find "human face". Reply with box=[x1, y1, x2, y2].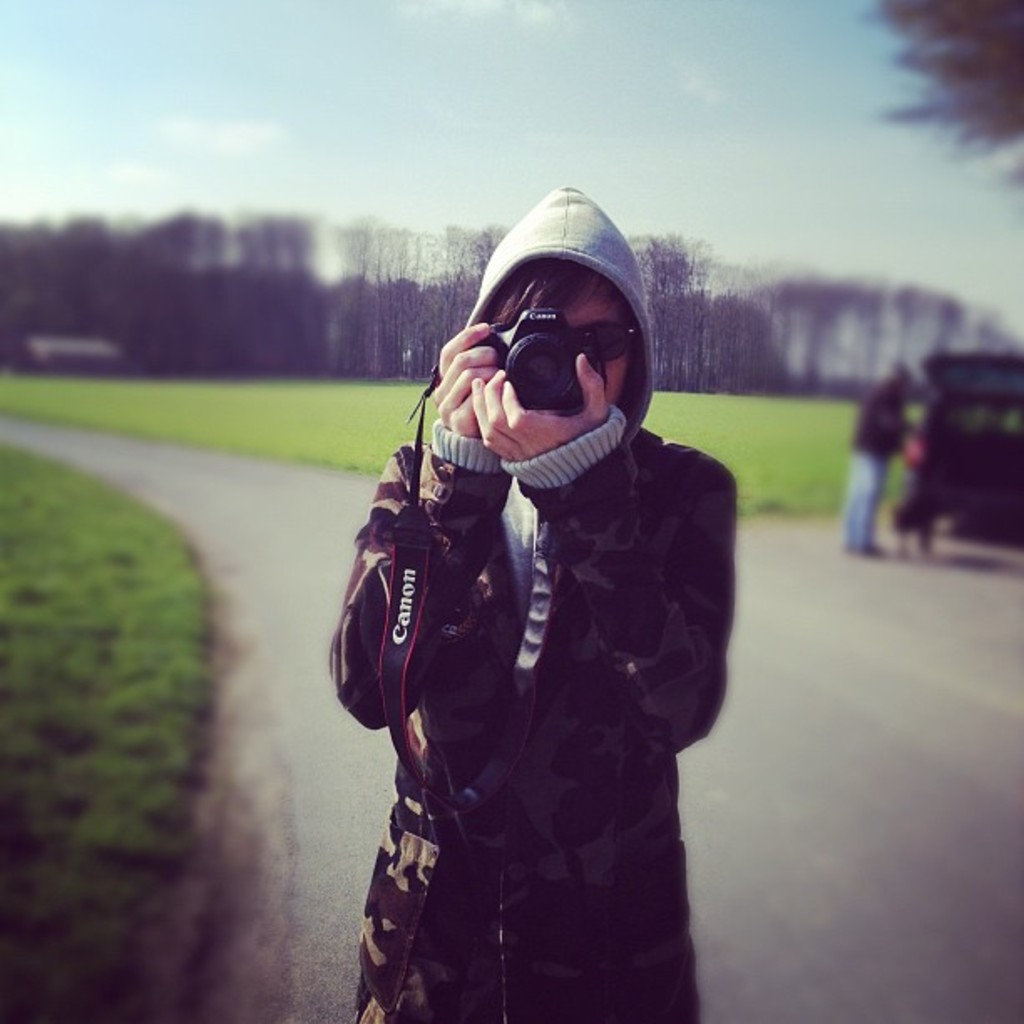
box=[489, 291, 637, 418].
